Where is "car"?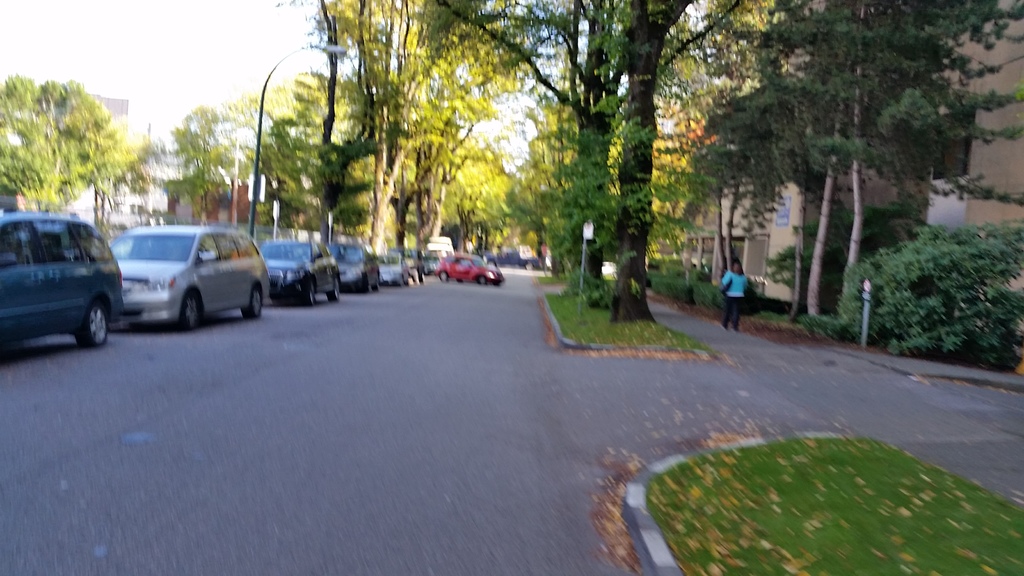
bbox(0, 210, 127, 345).
